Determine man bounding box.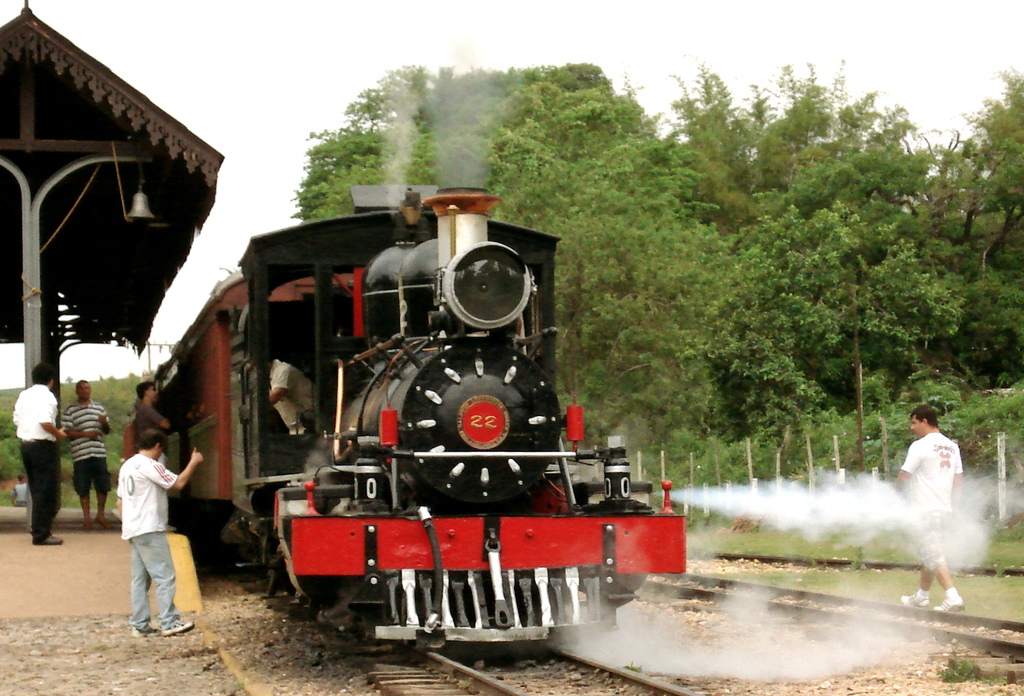
Determined: (10, 360, 70, 547).
